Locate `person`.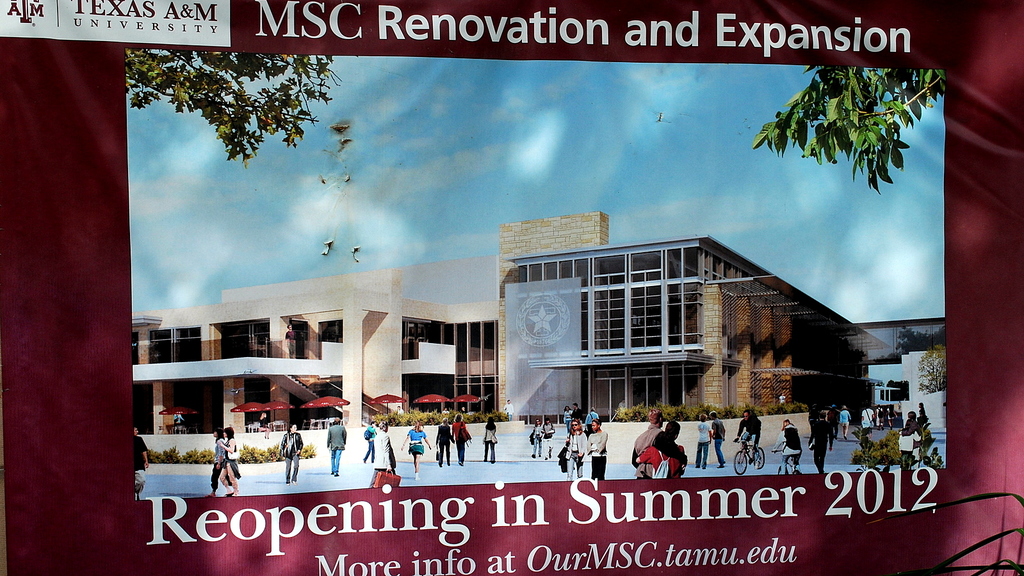
Bounding box: 429,416,452,466.
